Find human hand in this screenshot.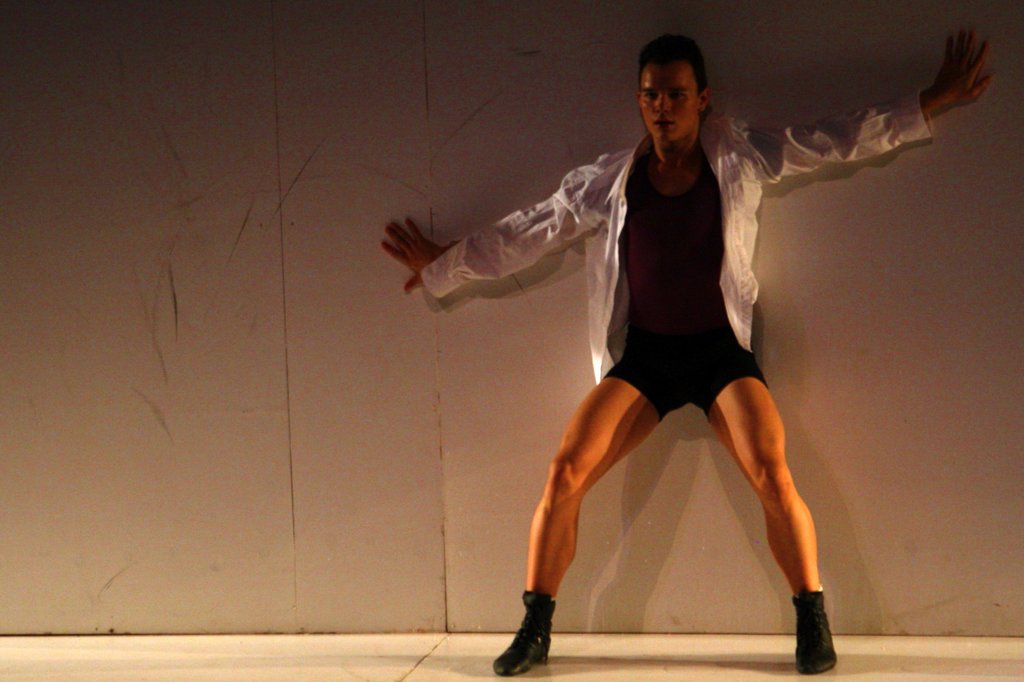
The bounding box for human hand is 920/18/1002/106.
